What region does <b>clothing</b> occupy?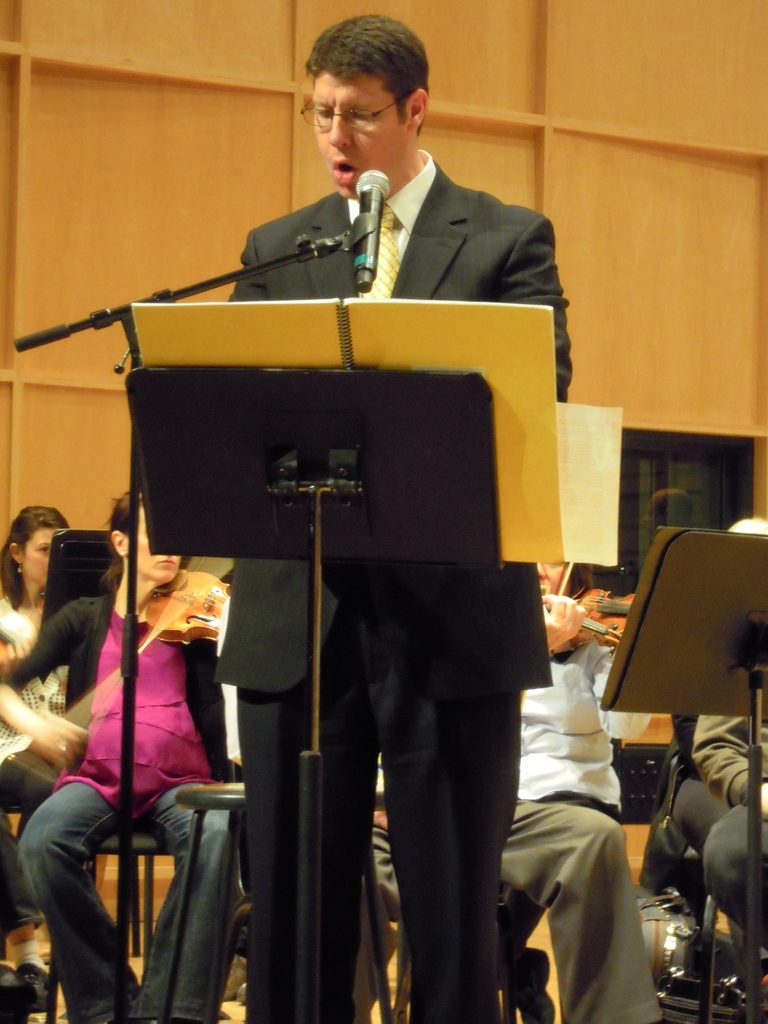
x1=668 y1=760 x2=740 y2=827.
